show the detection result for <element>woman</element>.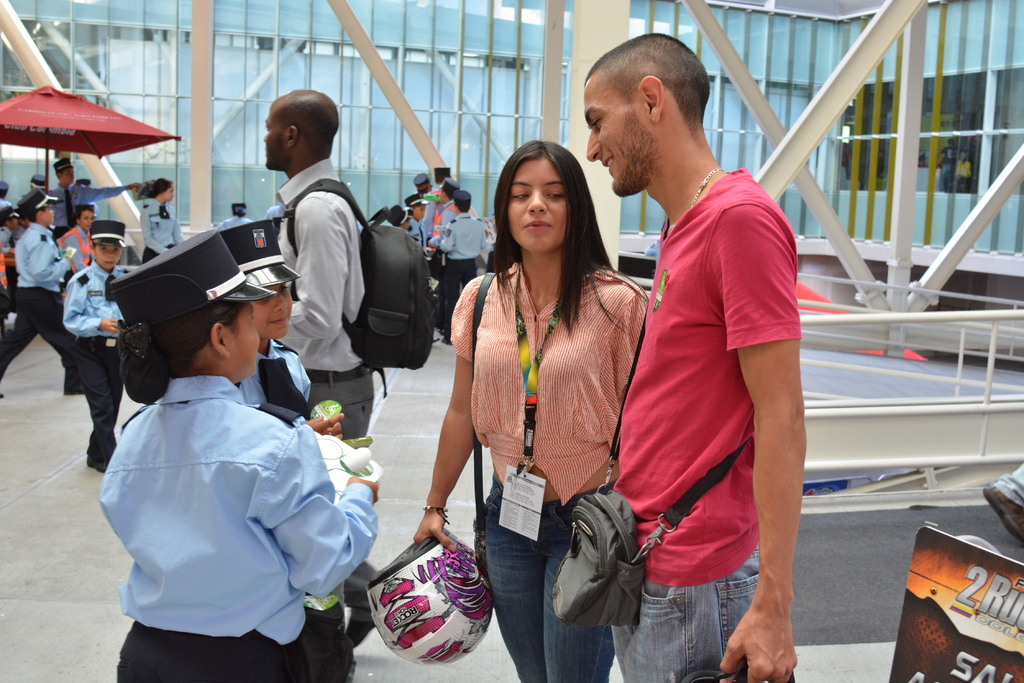
(left=97, top=229, right=383, bottom=682).
